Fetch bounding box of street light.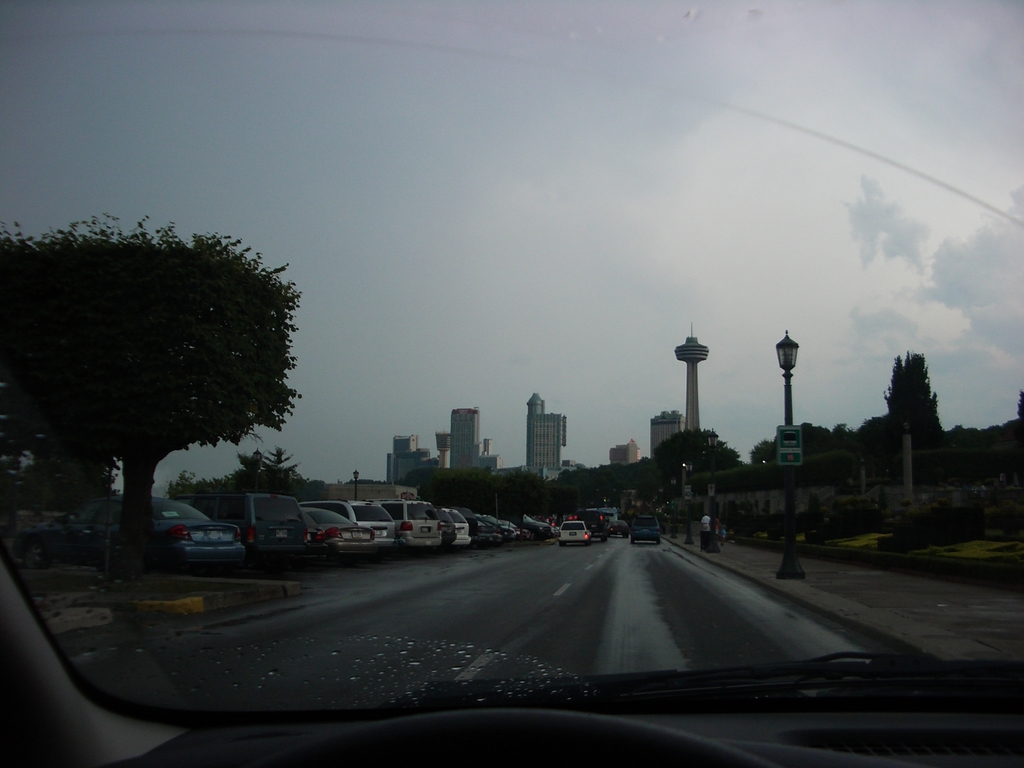
Bbox: [x1=251, y1=449, x2=269, y2=492].
